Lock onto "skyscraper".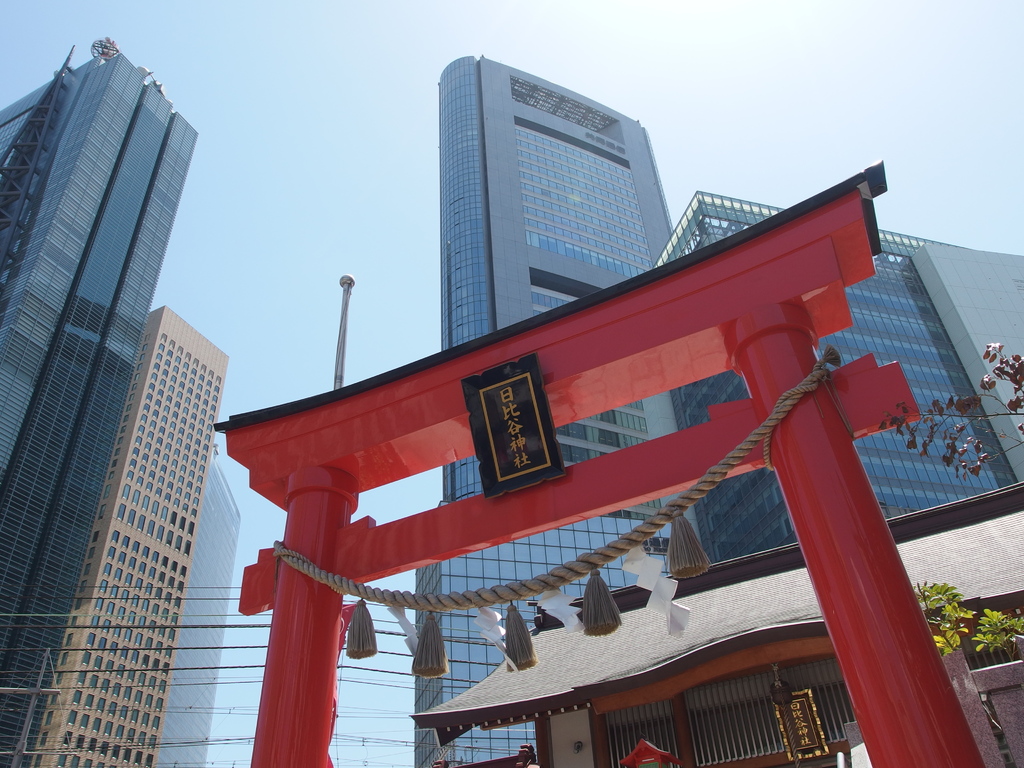
Locked: pyautogui.locateOnScreen(8, 0, 236, 737).
